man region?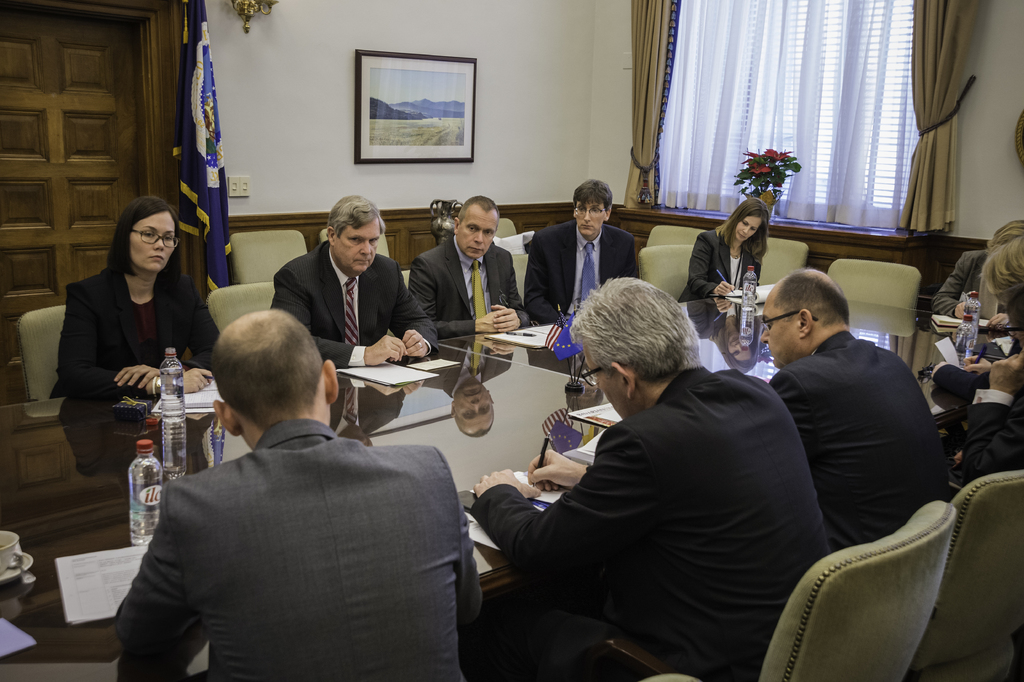
left=113, top=308, right=486, bottom=681
